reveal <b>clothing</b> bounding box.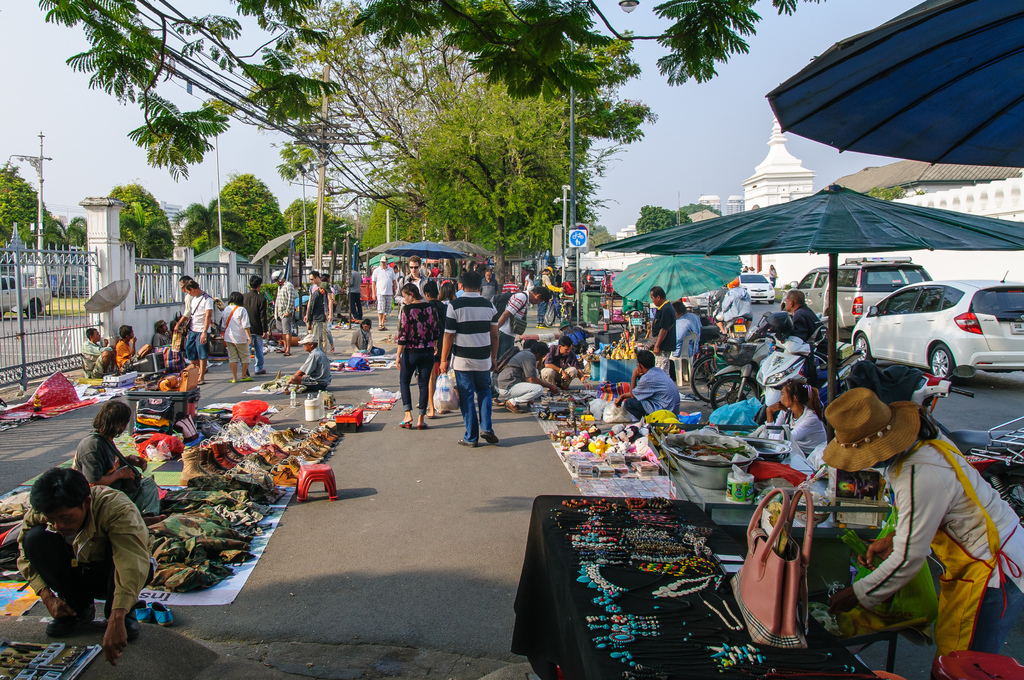
Revealed: {"left": 312, "top": 276, "right": 328, "bottom": 327}.
